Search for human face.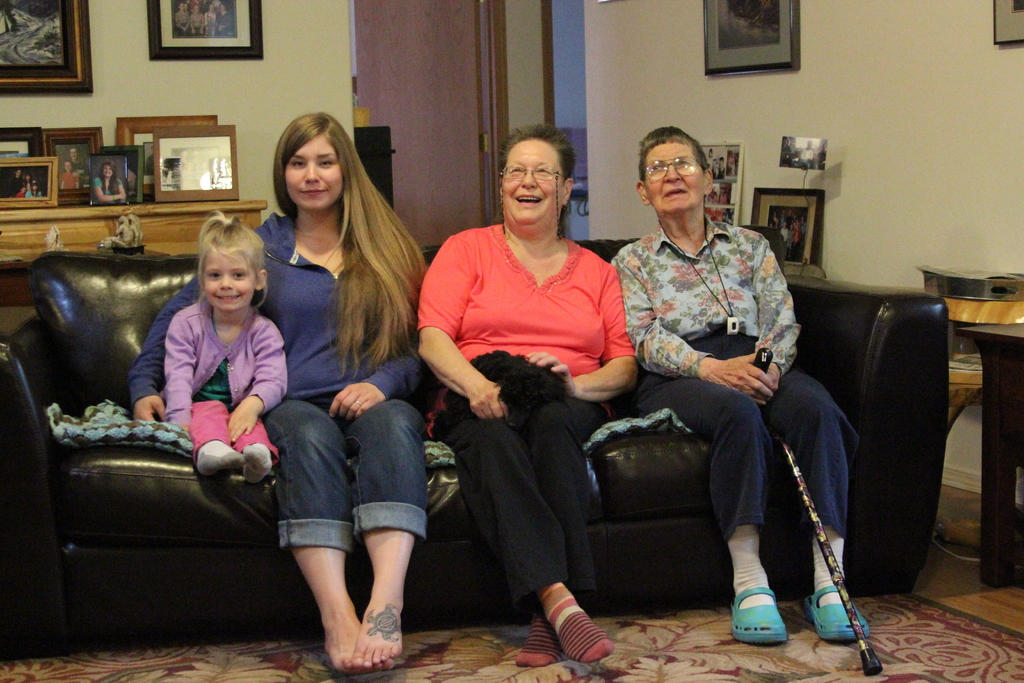
Found at 639 142 700 210.
